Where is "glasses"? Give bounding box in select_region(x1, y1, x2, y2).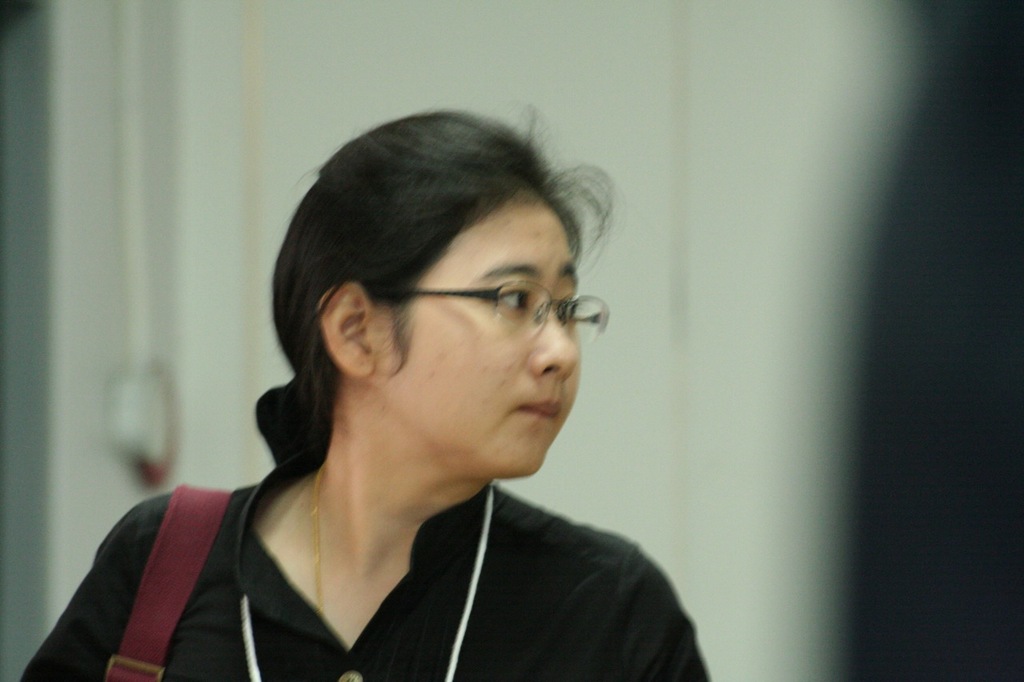
select_region(378, 269, 600, 346).
